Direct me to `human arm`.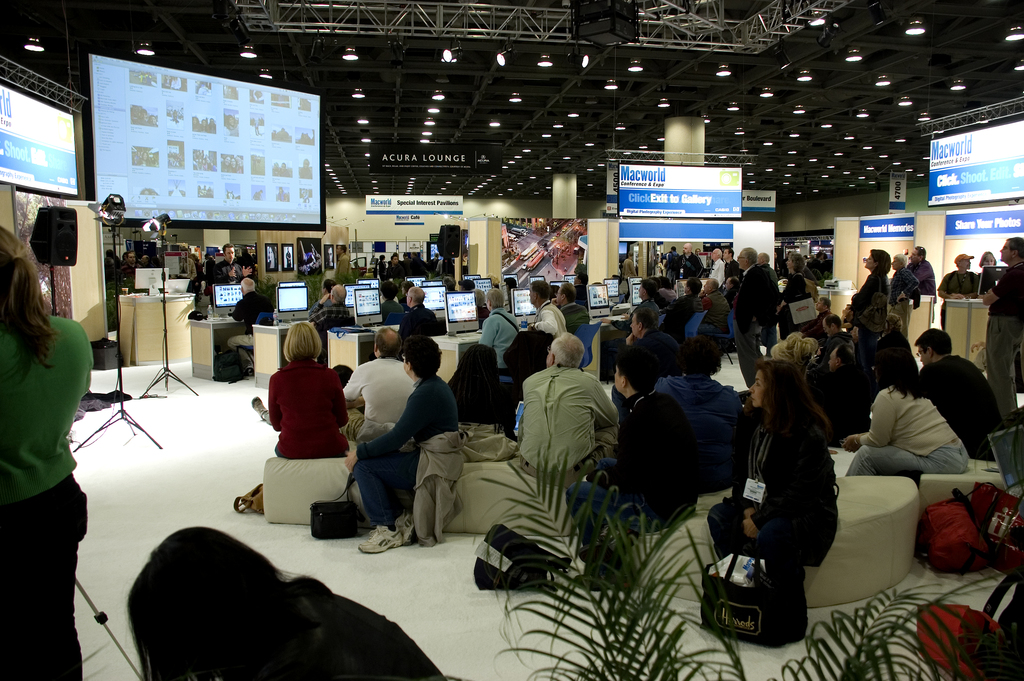
Direction: (237, 262, 252, 279).
